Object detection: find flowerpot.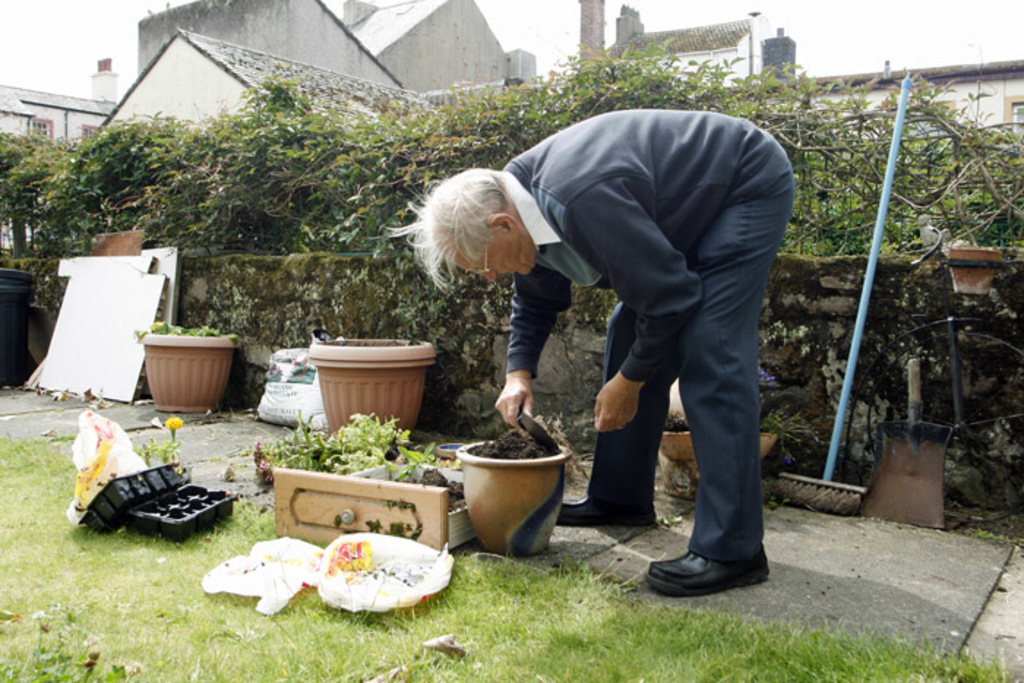
bbox=(133, 332, 240, 405).
